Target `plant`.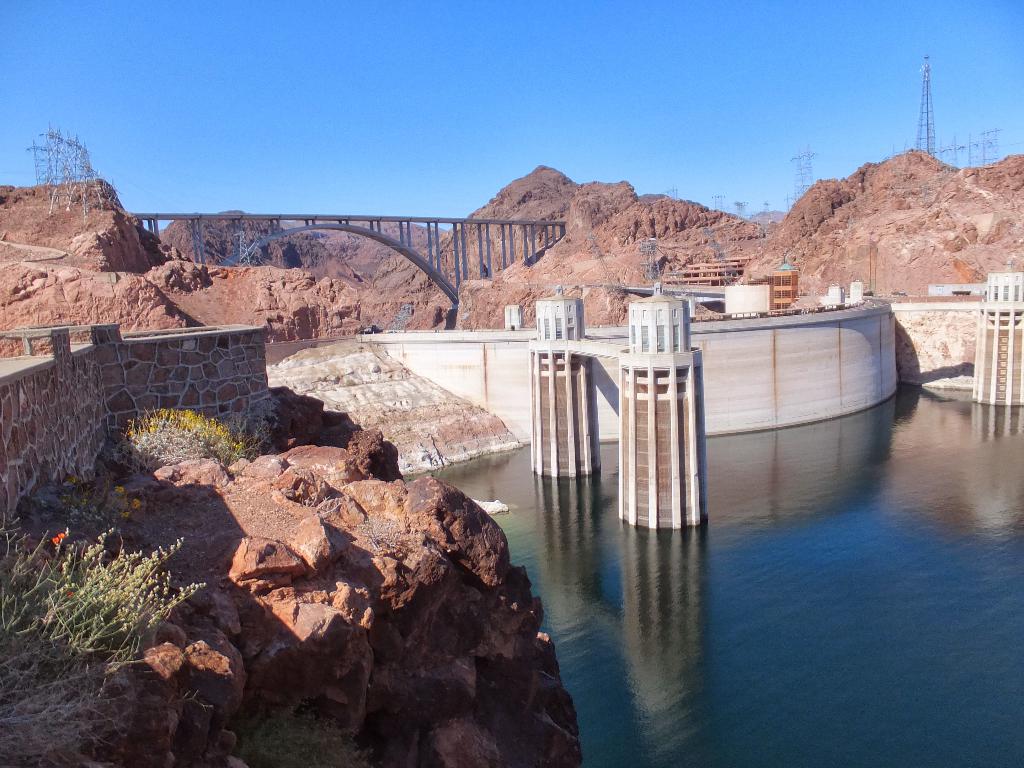
Target region: [x1=344, y1=378, x2=356, y2=387].
